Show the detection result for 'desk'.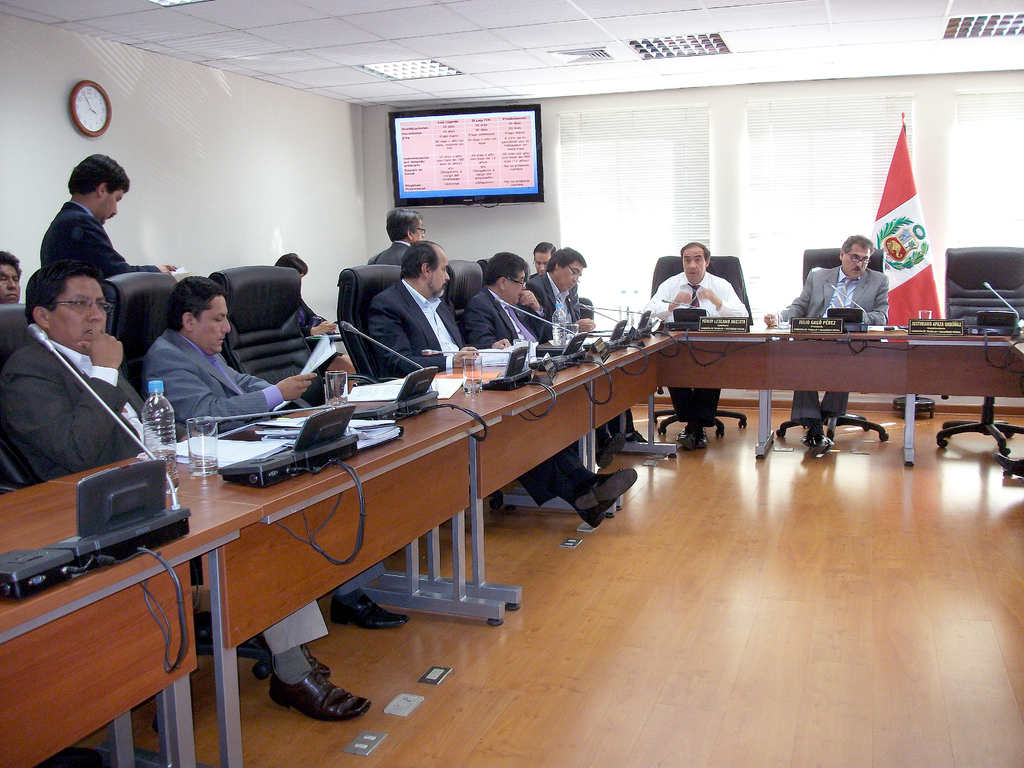
<region>37, 328, 711, 728</region>.
